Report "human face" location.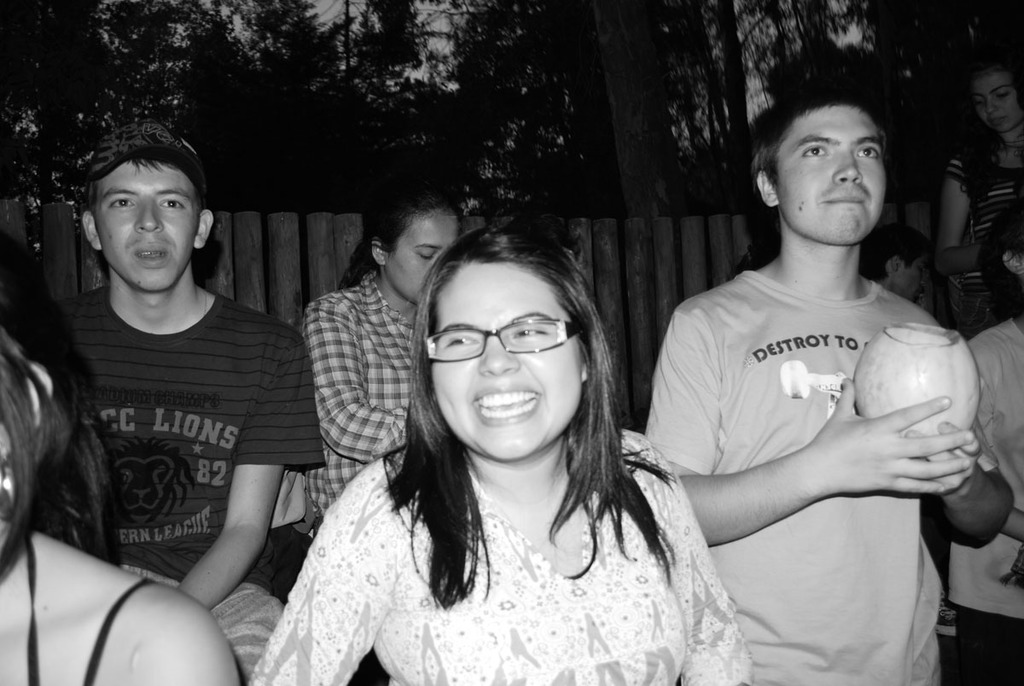
Report: left=425, top=261, right=584, bottom=468.
